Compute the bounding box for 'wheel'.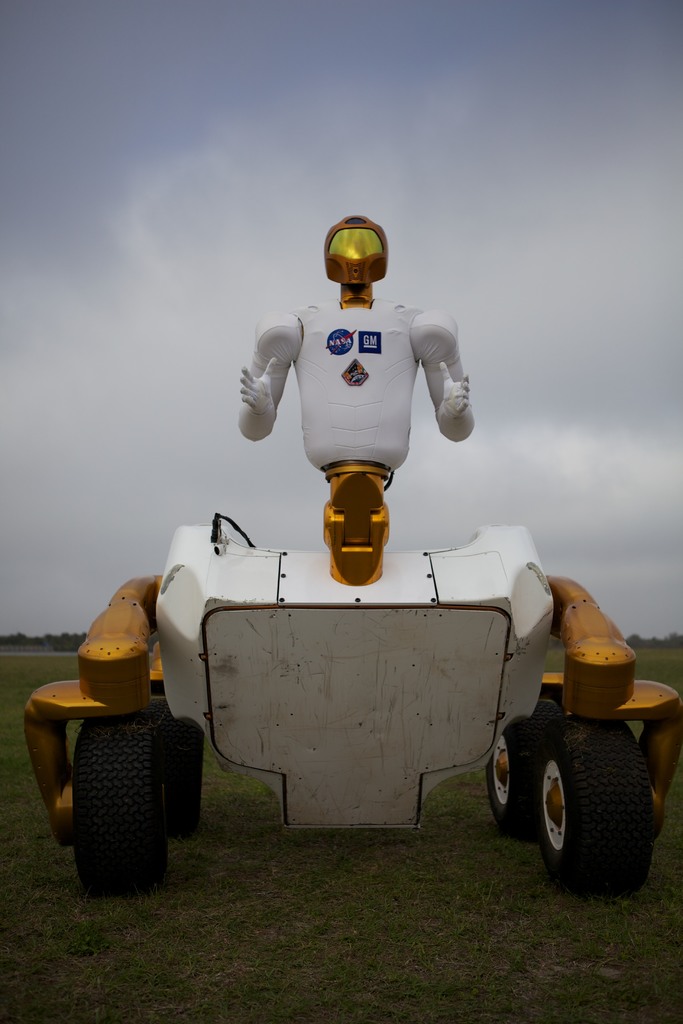
left=154, top=714, right=203, bottom=826.
